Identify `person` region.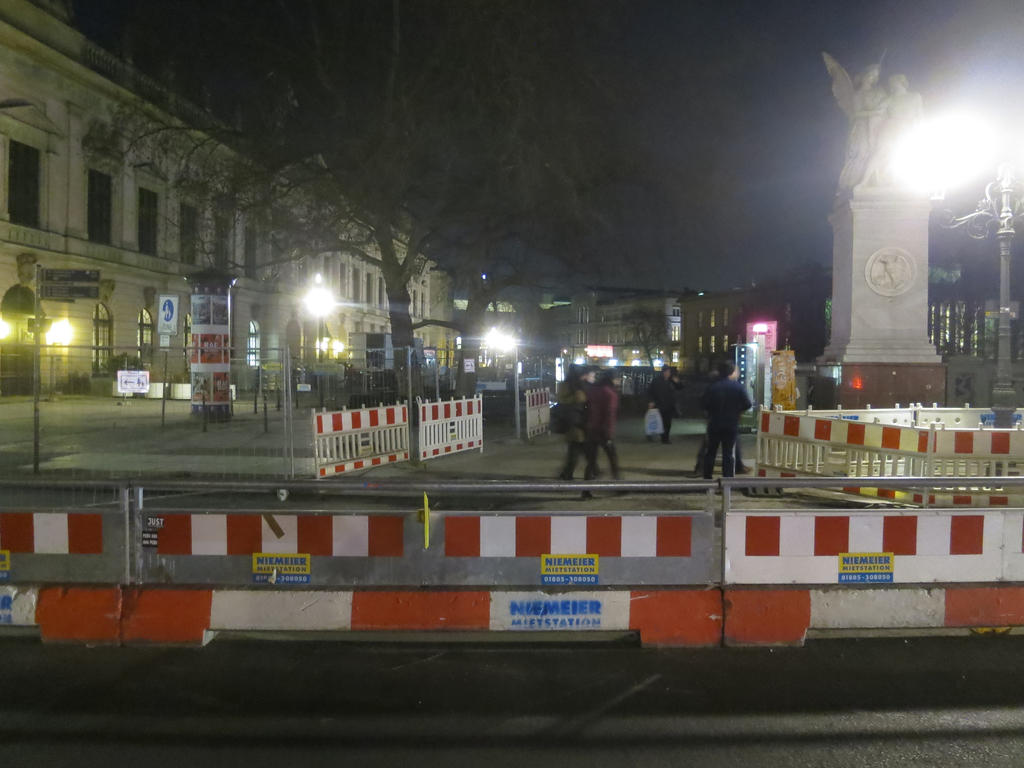
Region: 698/367/750/481.
